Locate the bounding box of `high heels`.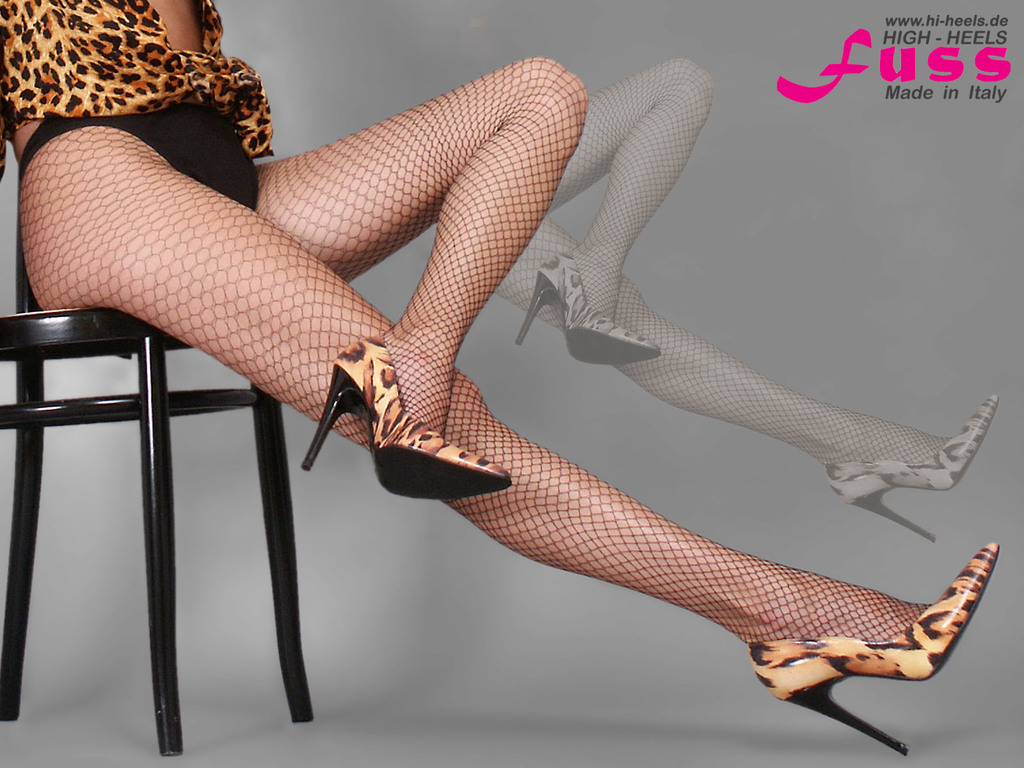
Bounding box: (300, 335, 510, 500).
